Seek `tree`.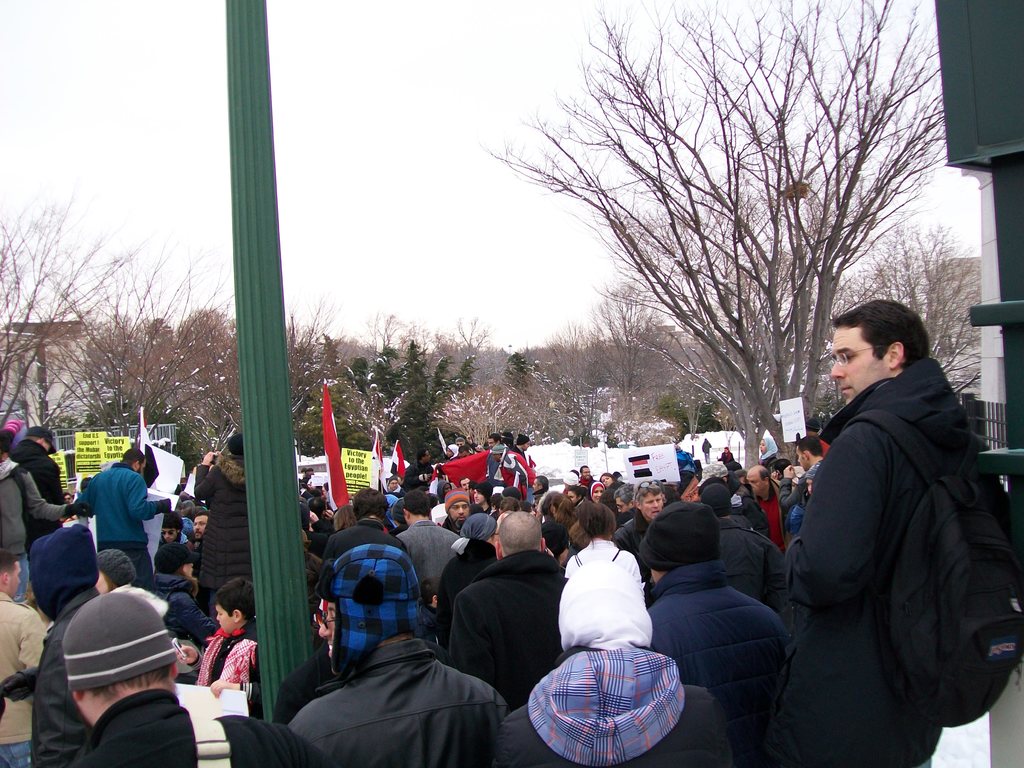
x1=500, y1=347, x2=586, y2=445.
